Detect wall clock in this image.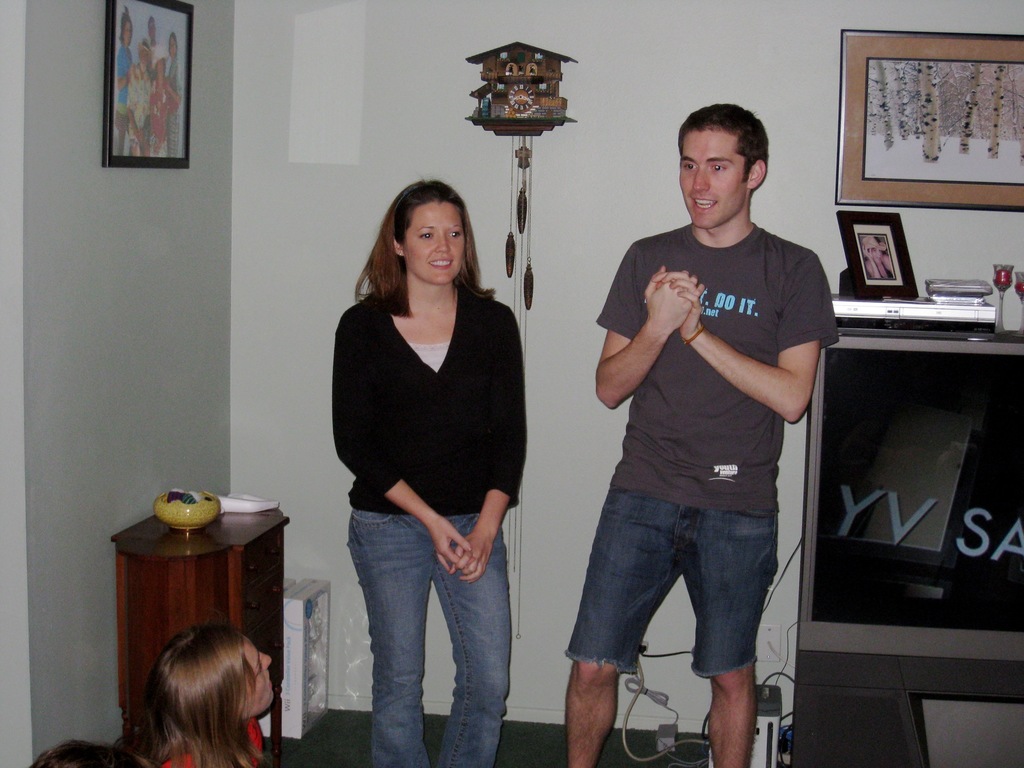
Detection: 461:40:578:643.
